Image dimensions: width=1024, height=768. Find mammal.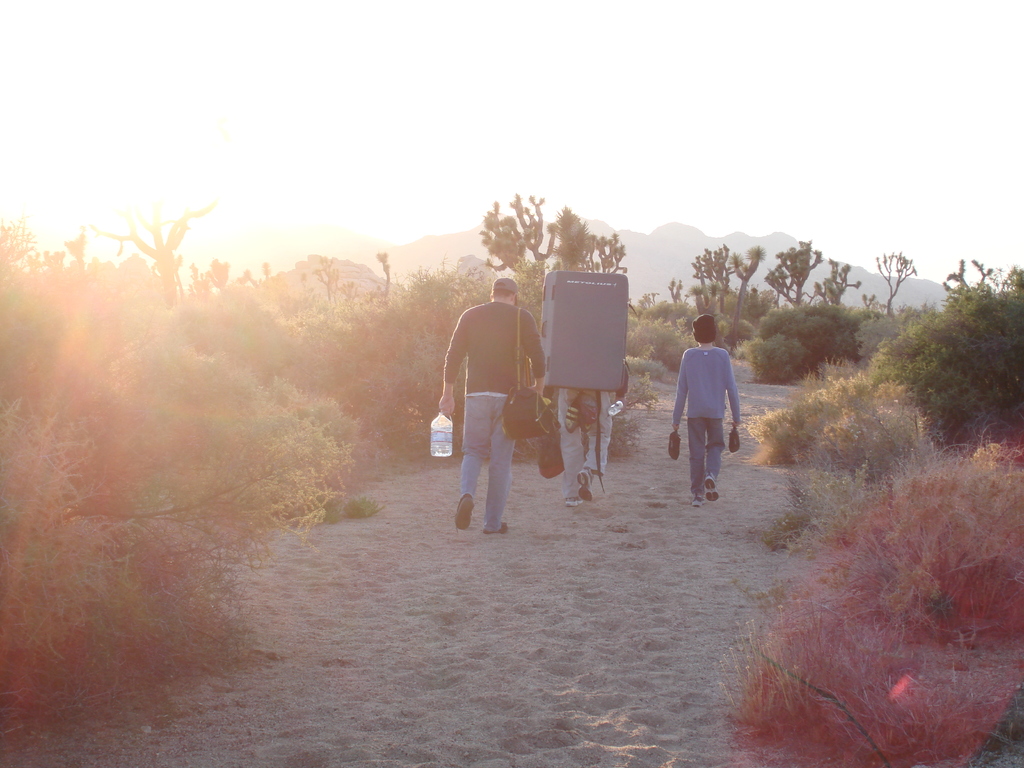
detection(685, 316, 749, 520).
